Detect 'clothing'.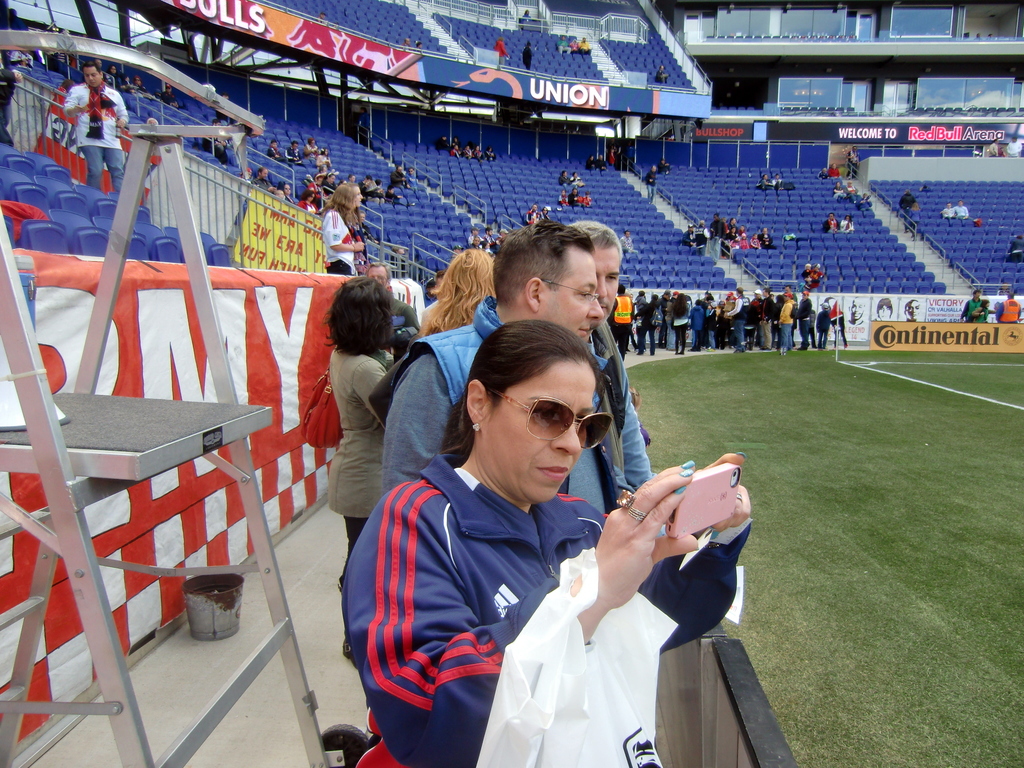
Detected at 819 170 828 181.
